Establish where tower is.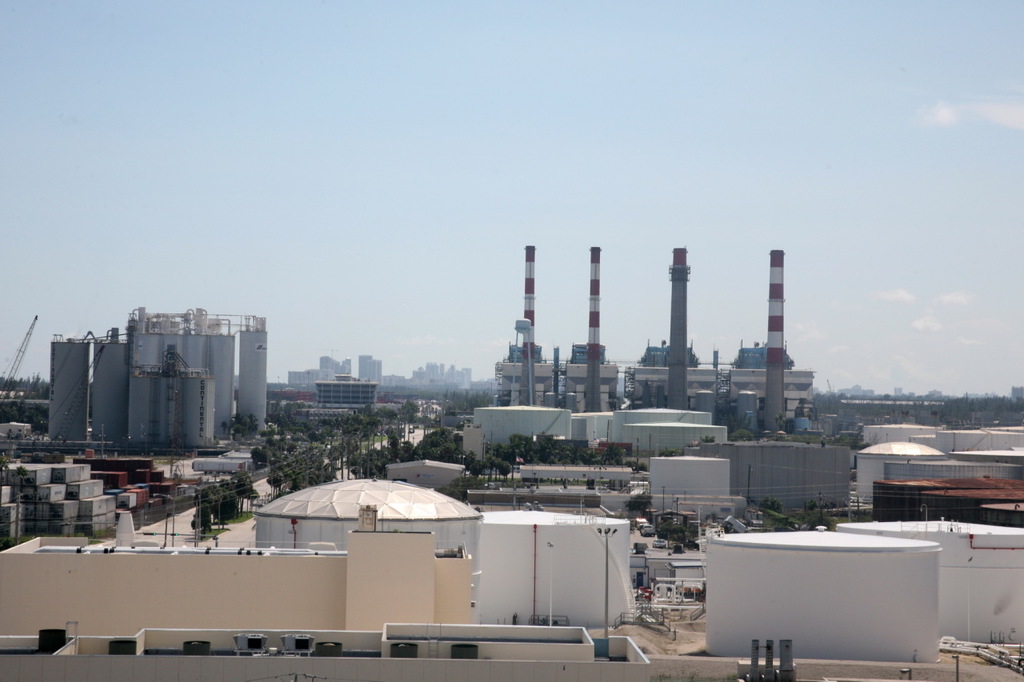
Established at crop(582, 238, 598, 409).
